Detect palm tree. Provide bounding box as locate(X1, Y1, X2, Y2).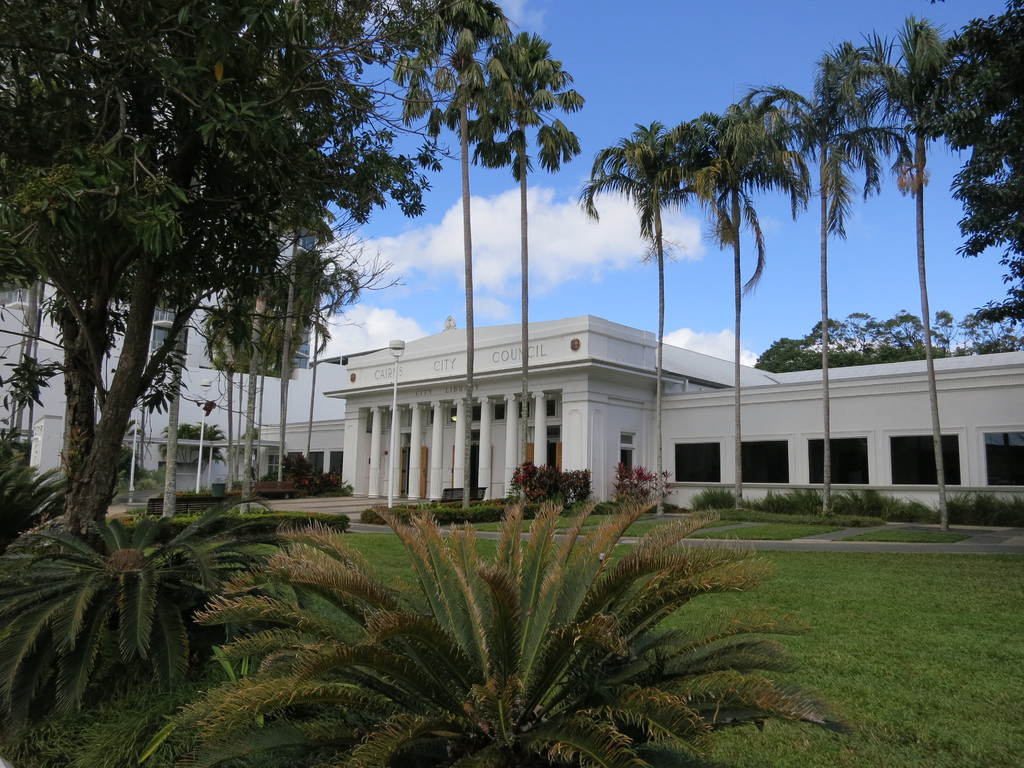
locate(408, 32, 513, 508).
